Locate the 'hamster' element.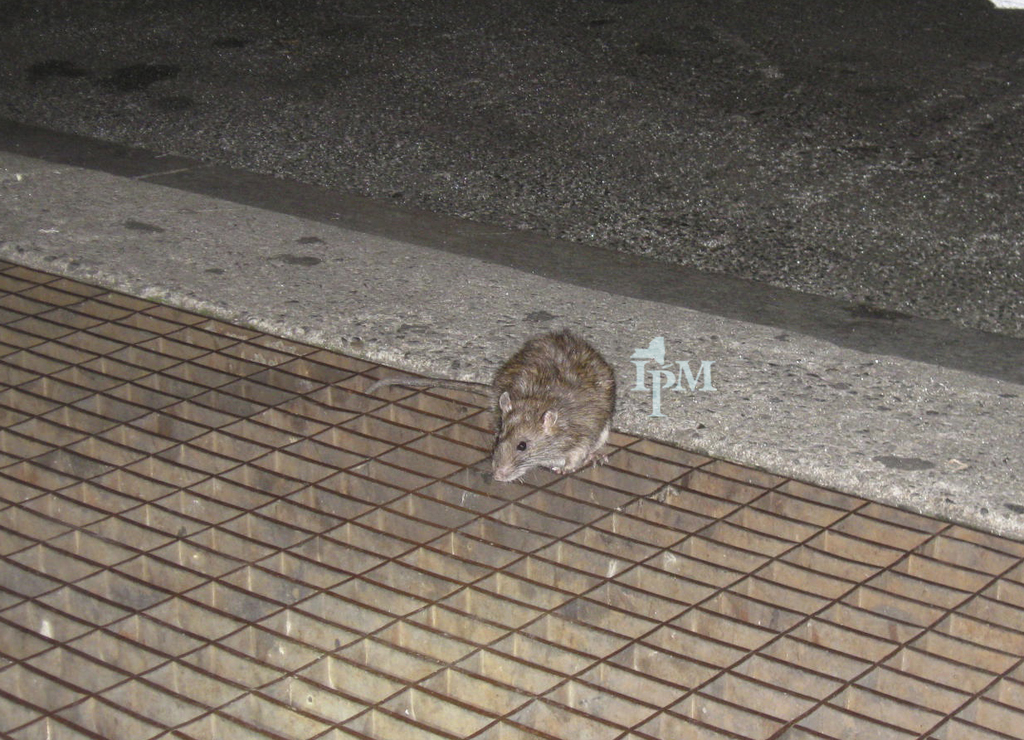
Element bbox: x1=364, y1=330, x2=613, y2=488.
